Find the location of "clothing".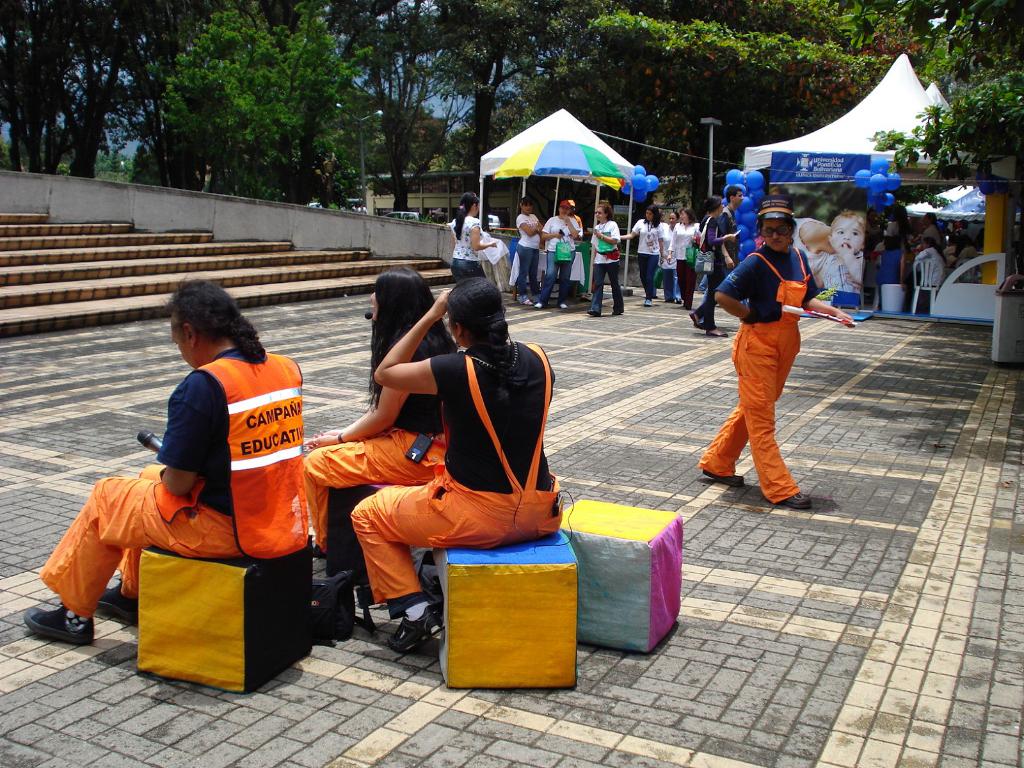
Location: BBox(446, 220, 486, 282).
